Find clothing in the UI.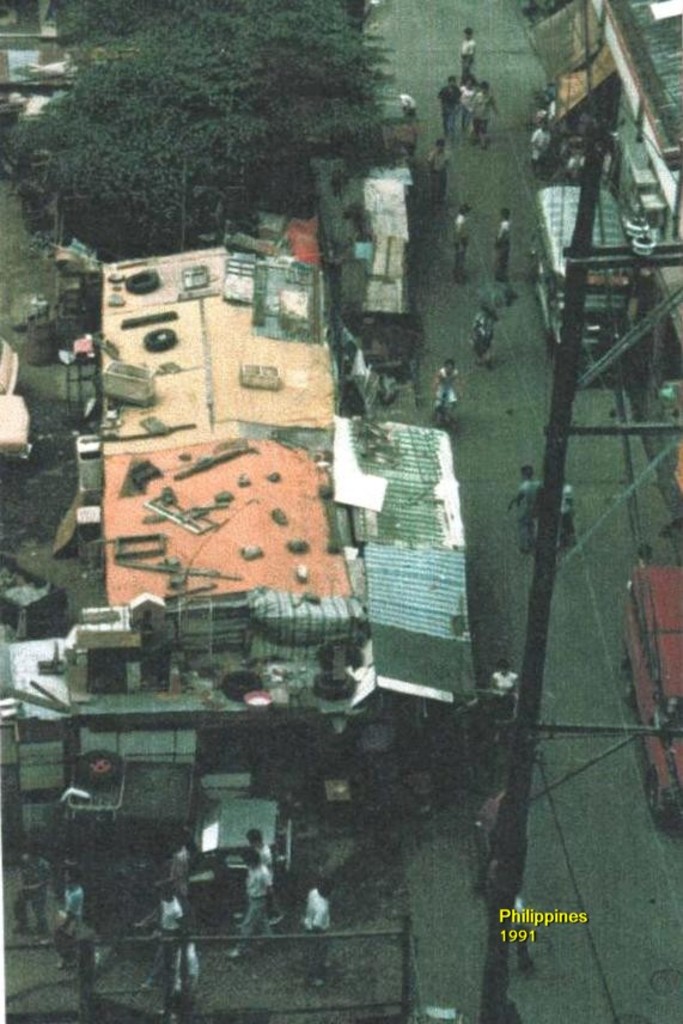
UI element at x1=493 y1=215 x2=510 y2=276.
